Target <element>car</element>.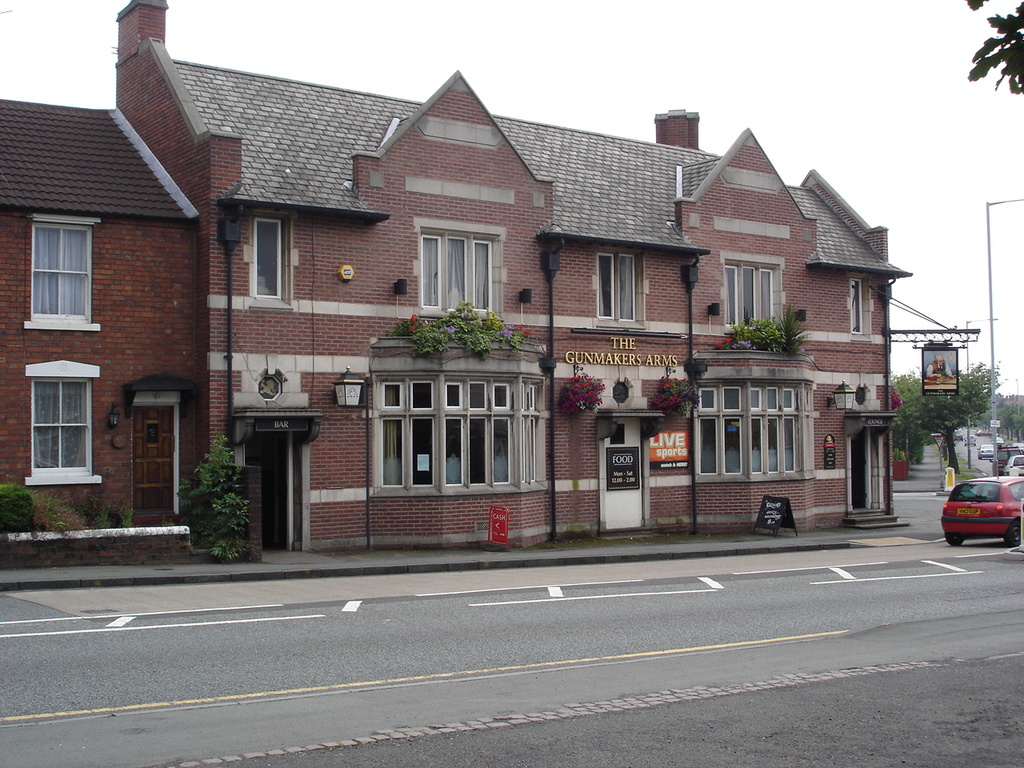
Target region: bbox=(976, 446, 998, 458).
